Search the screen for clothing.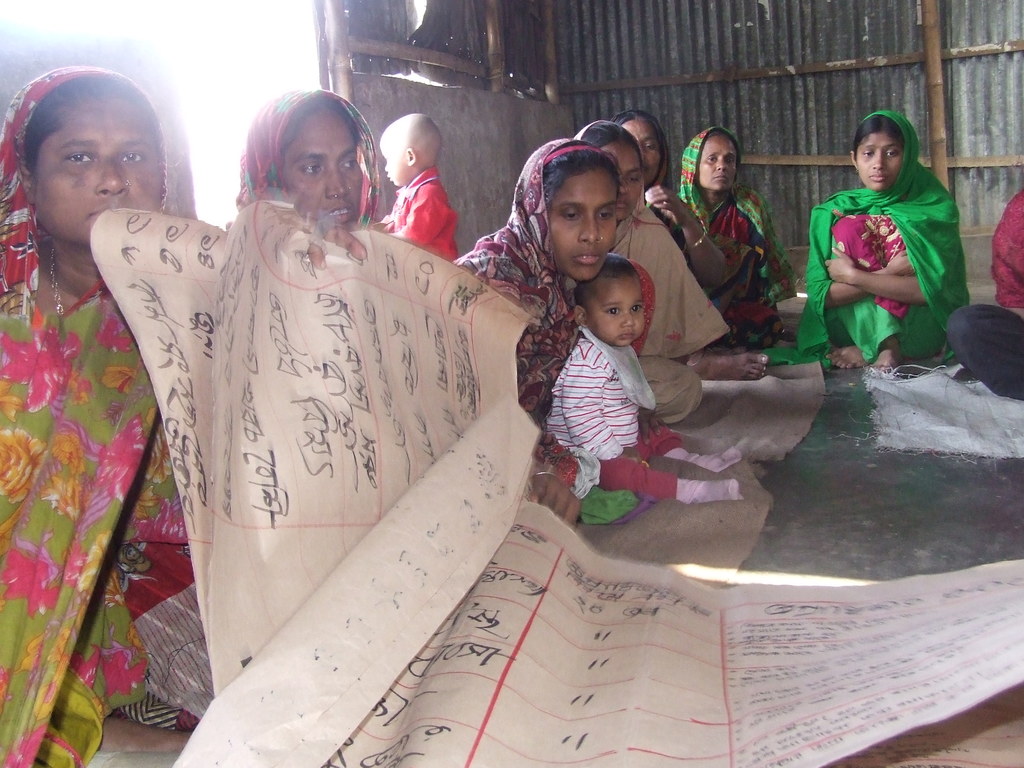
Found at locate(947, 186, 1023, 404).
